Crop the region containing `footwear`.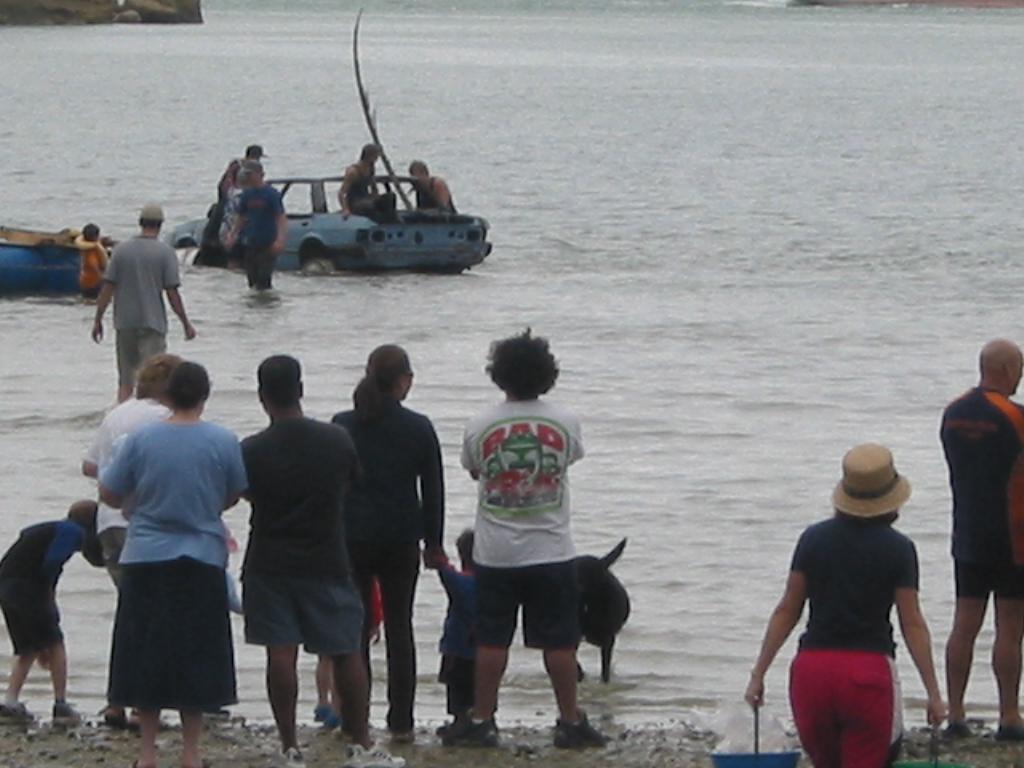
Crop region: BBox(432, 707, 500, 749).
